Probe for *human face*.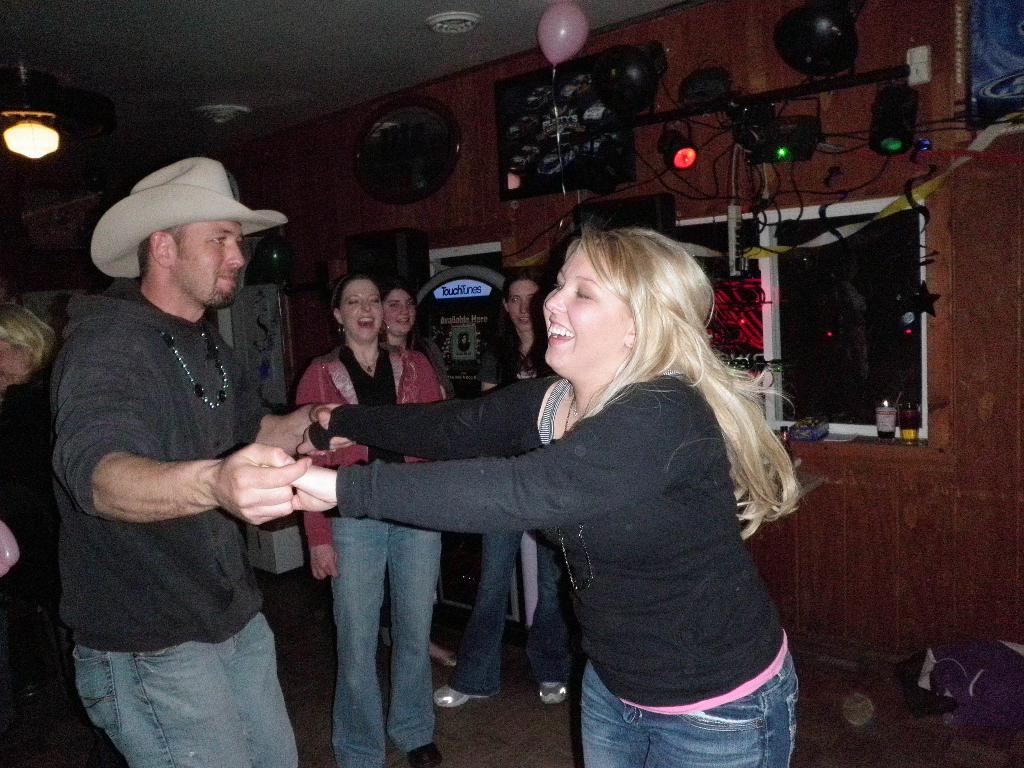
Probe result: <region>545, 236, 630, 379</region>.
